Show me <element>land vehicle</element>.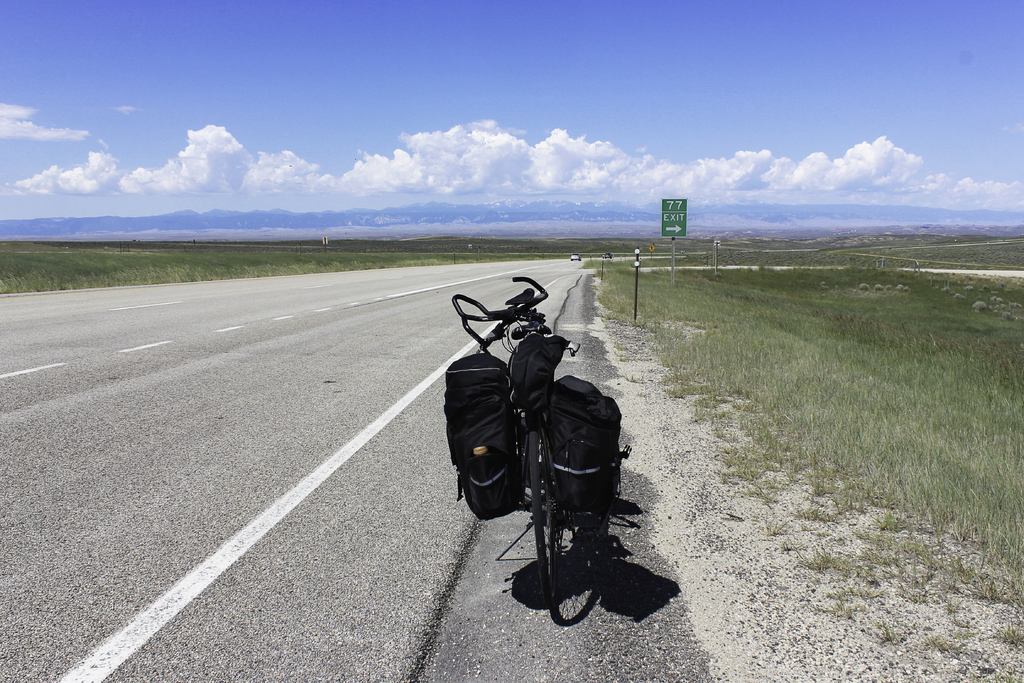
<element>land vehicle</element> is here: {"x1": 438, "y1": 293, "x2": 646, "y2": 606}.
